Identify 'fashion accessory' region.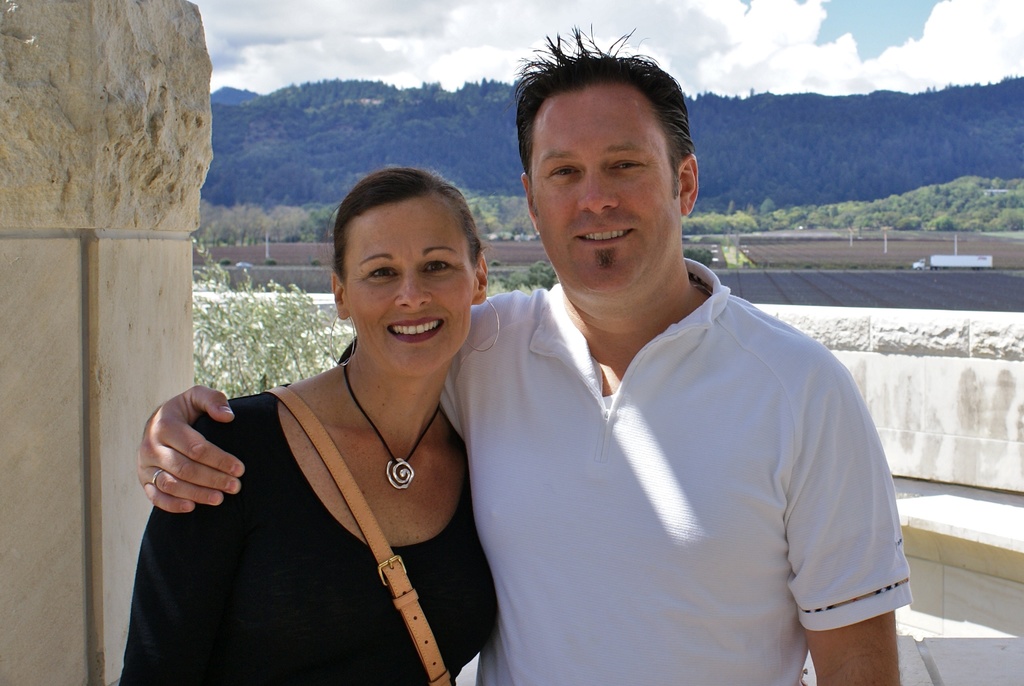
Region: [257, 381, 458, 685].
